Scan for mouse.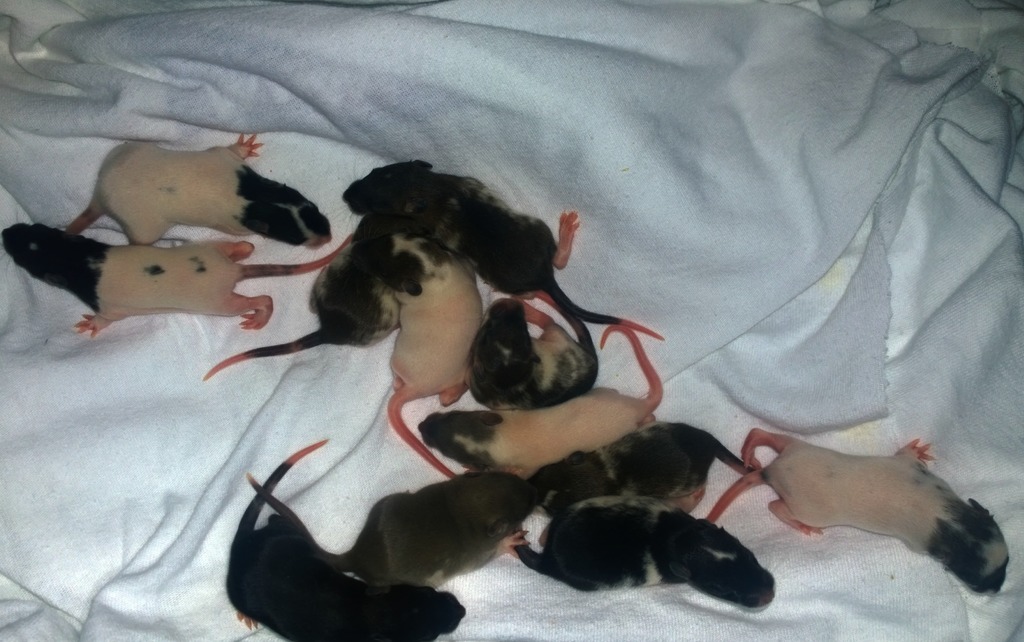
Scan result: [left=712, top=431, right=1015, bottom=600].
